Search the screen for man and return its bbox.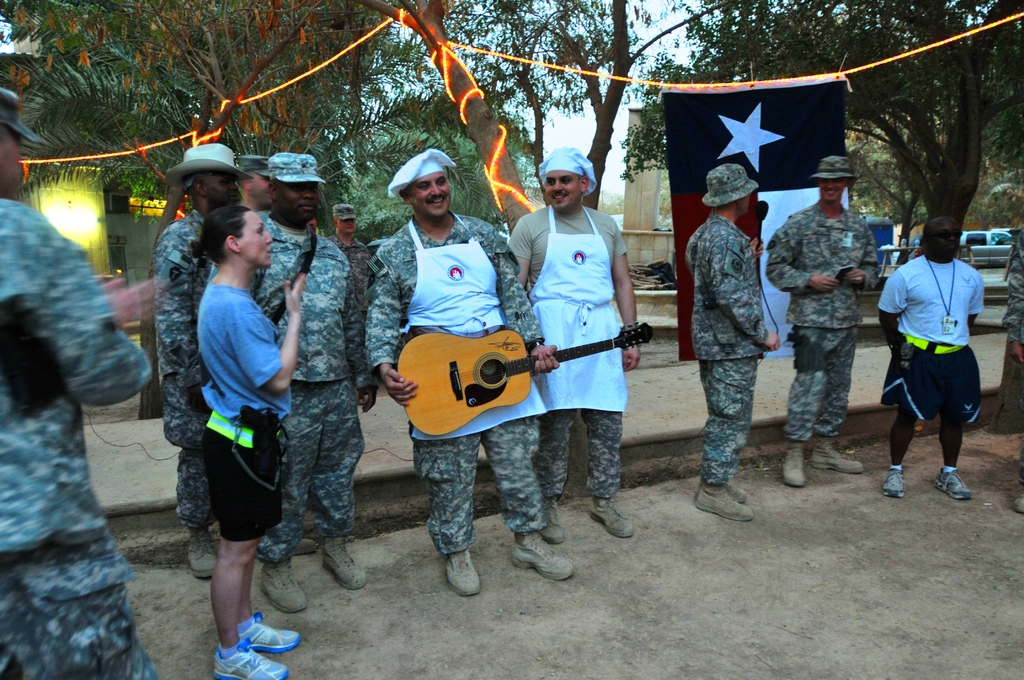
Found: 692 161 778 523.
